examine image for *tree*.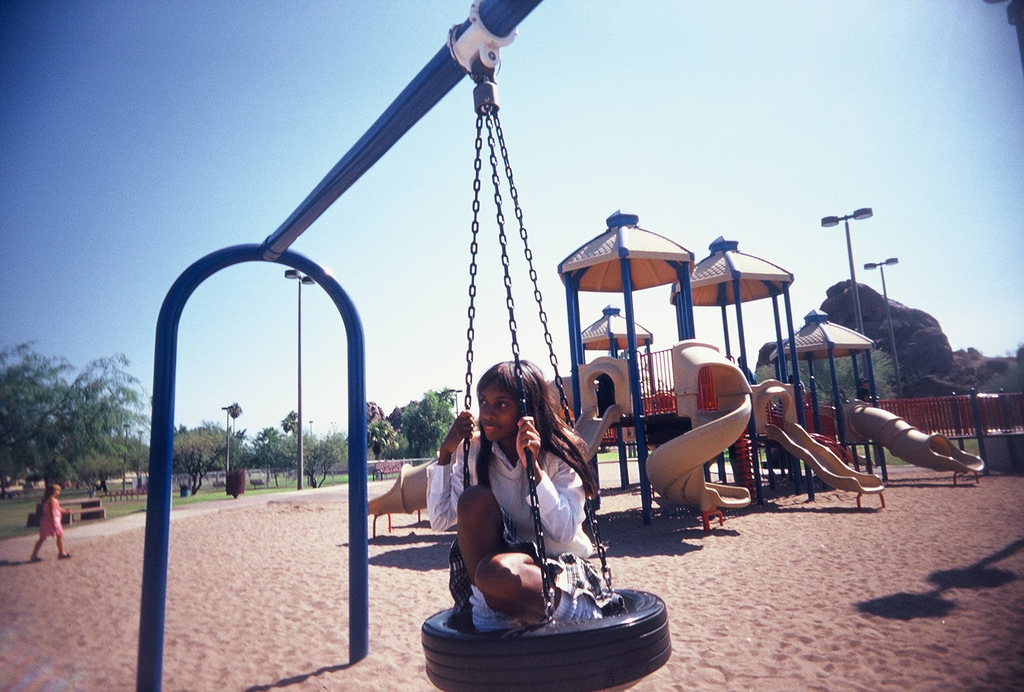
Examination result: 399,384,467,474.
